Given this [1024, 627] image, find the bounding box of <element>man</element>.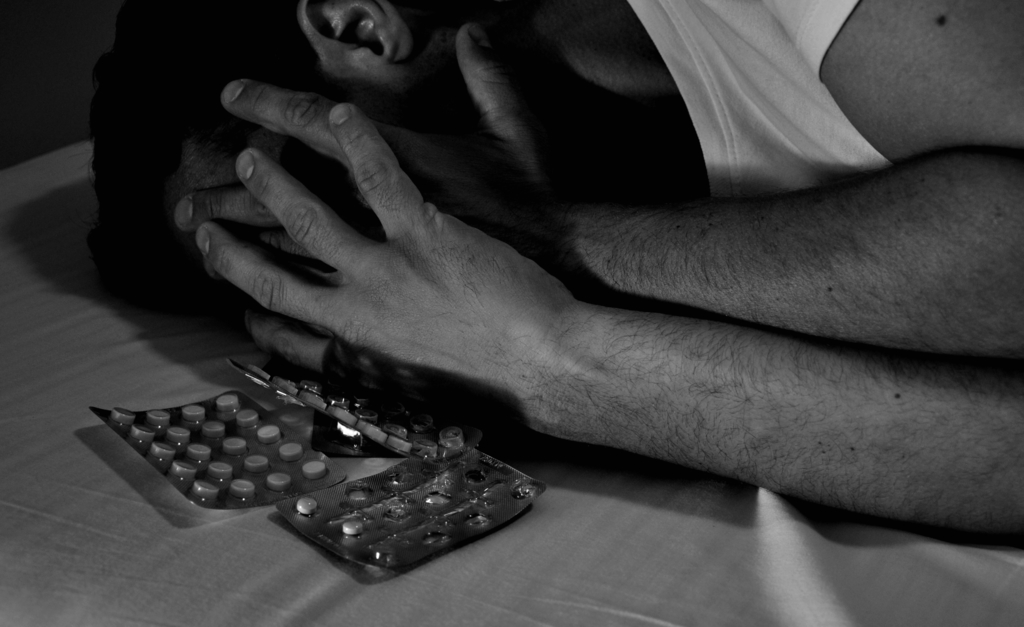
BBox(87, 0, 1023, 537).
